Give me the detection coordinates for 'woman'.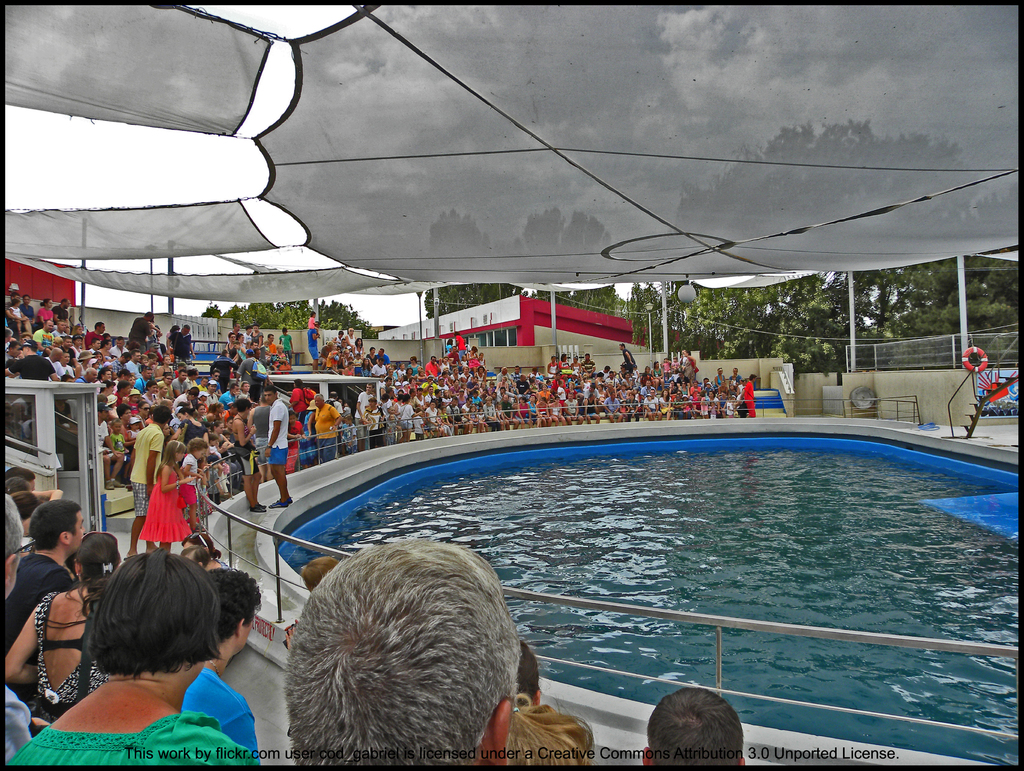
crop(116, 406, 138, 479).
